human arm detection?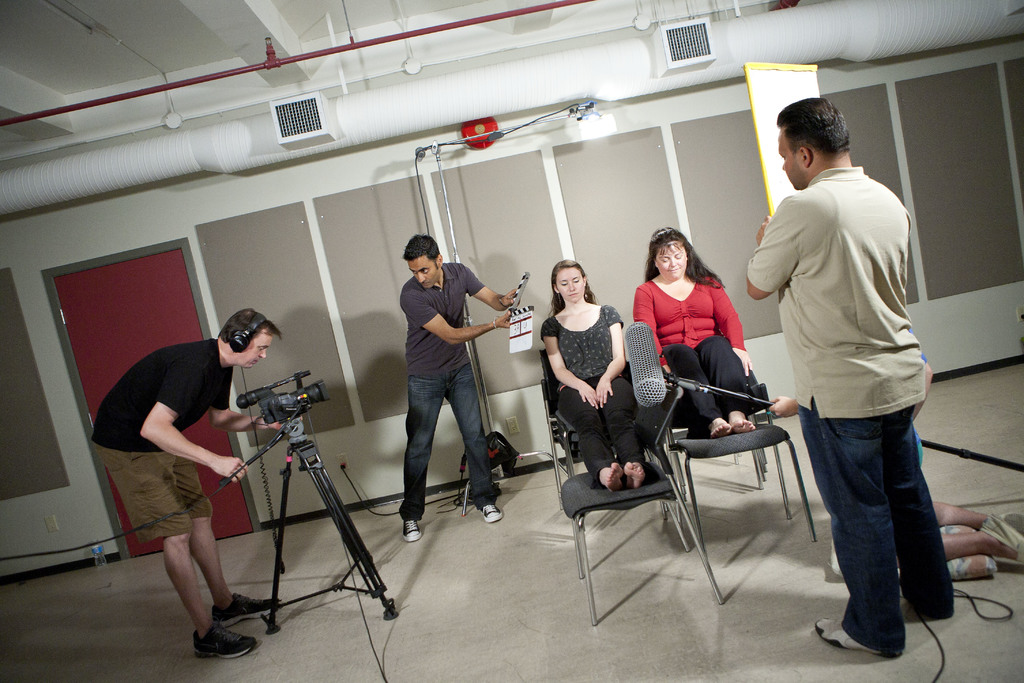
740, 195, 799, 306
